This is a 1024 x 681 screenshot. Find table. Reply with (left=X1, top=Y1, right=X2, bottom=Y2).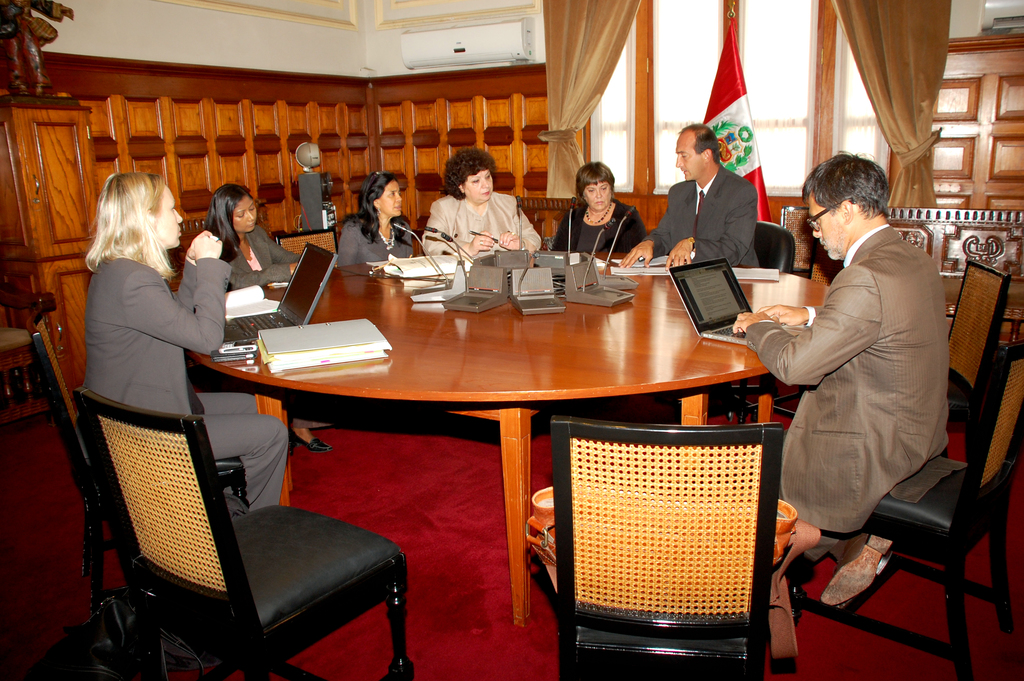
(left=202, top=216, right=783, bottom=678).
